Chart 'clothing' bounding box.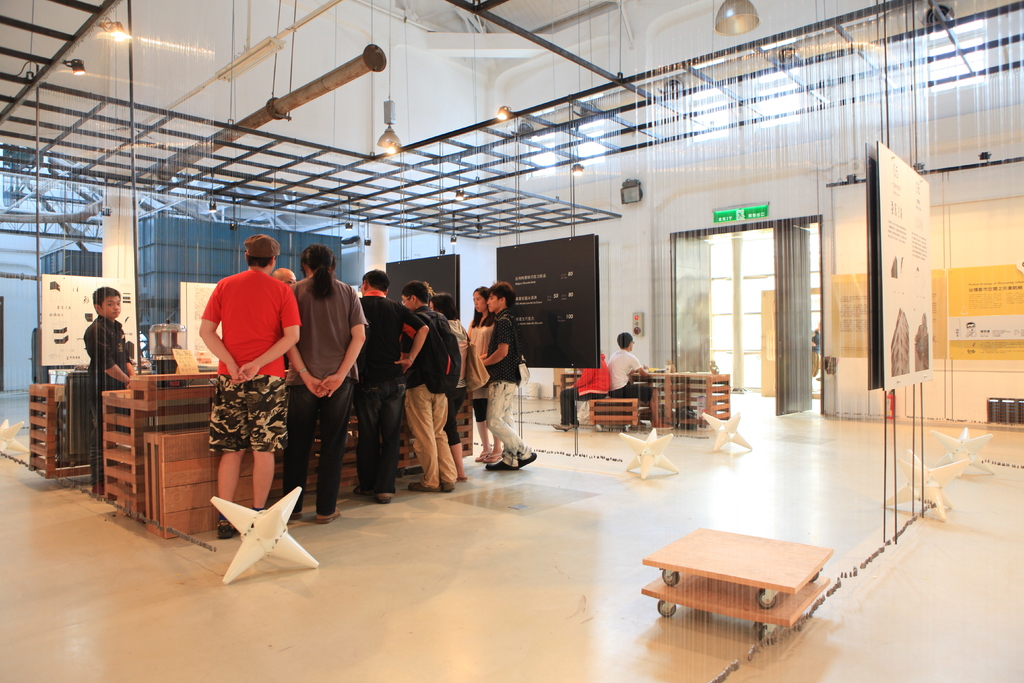
Charted: bbox=(201, 265, 305, 455).
